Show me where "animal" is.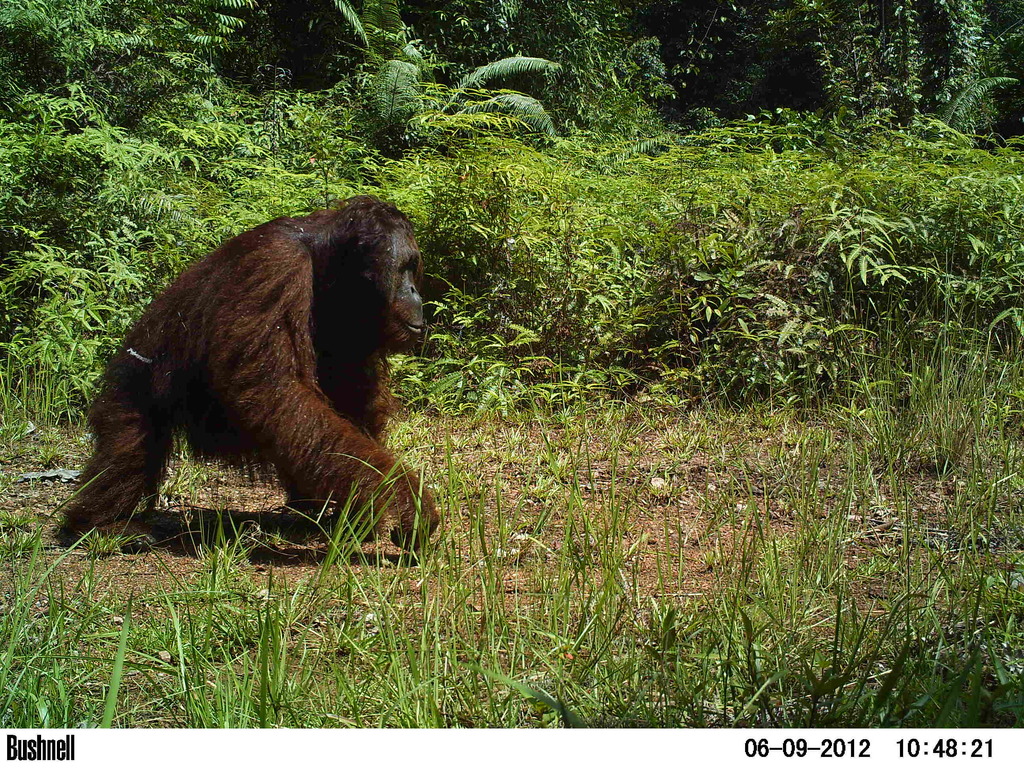
"animal" is at BBox(54, 189, 433, 554).
